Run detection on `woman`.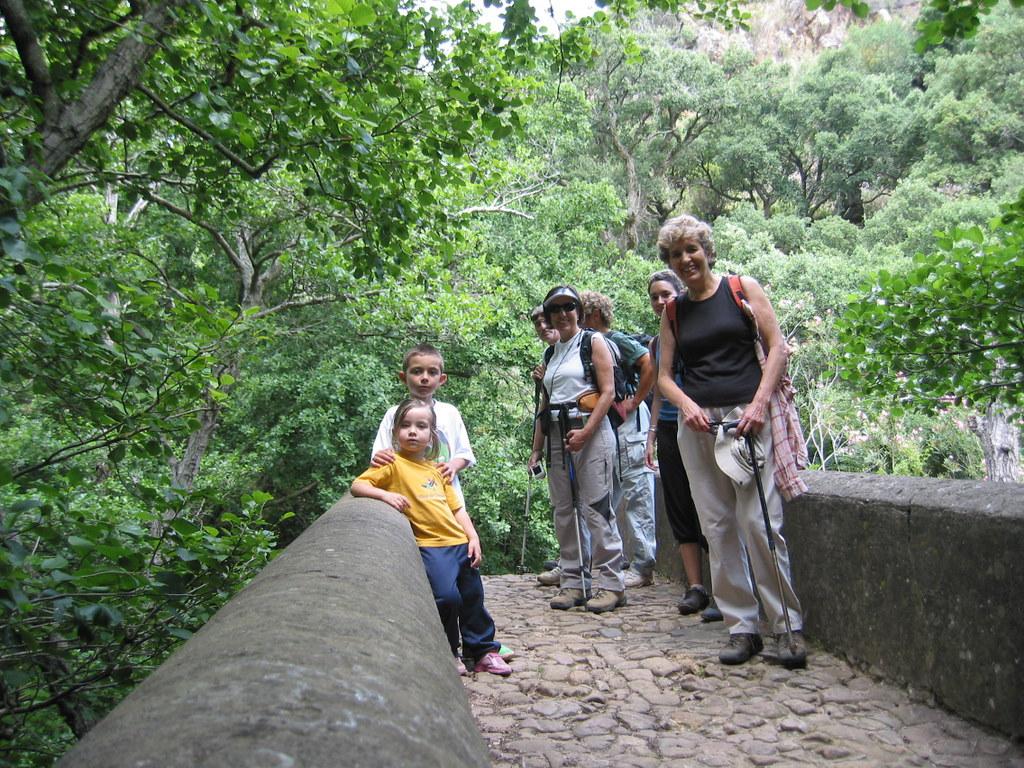
Result: [530, 285, 630, 616].
